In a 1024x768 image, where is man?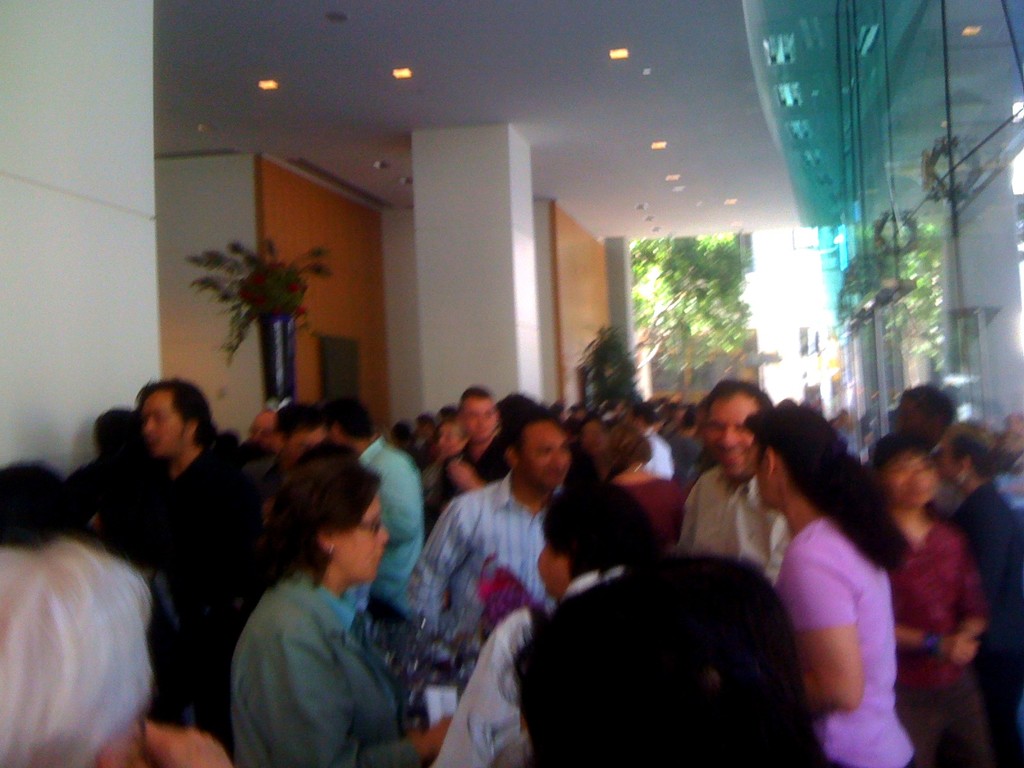
(left=931, top=415, right=1023, bottom=623).
